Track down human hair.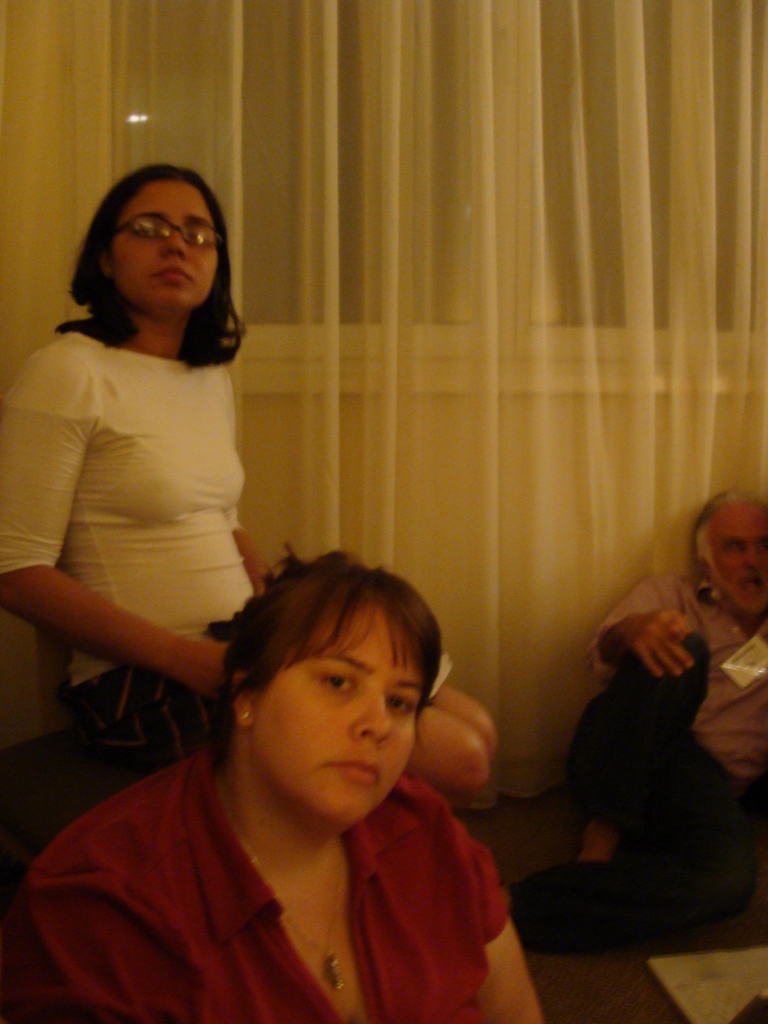
Tracked to [left=690, top=495, right=742, bottom=600].
